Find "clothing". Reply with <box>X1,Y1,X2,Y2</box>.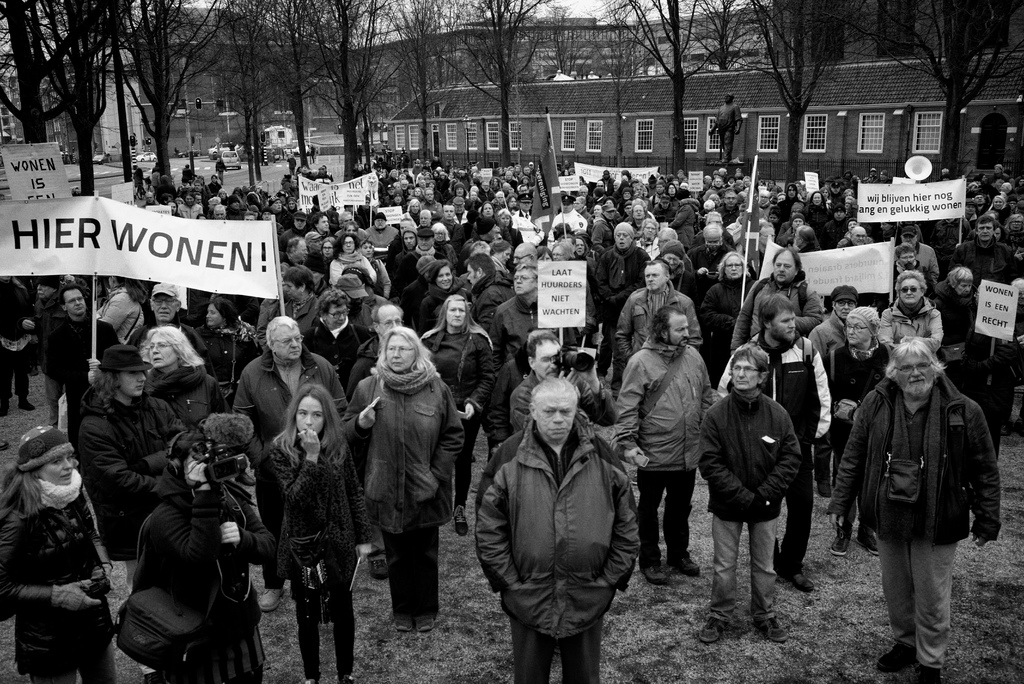
<box>335,252,376,293</box>.
